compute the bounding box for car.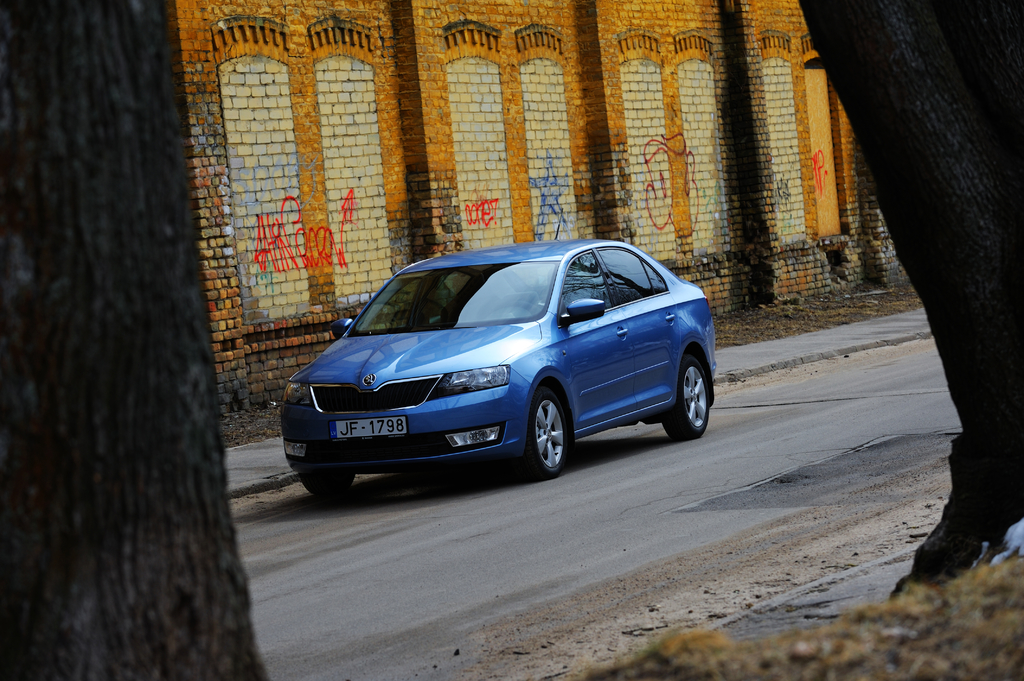
bbox(279, 239, 712, 491).
